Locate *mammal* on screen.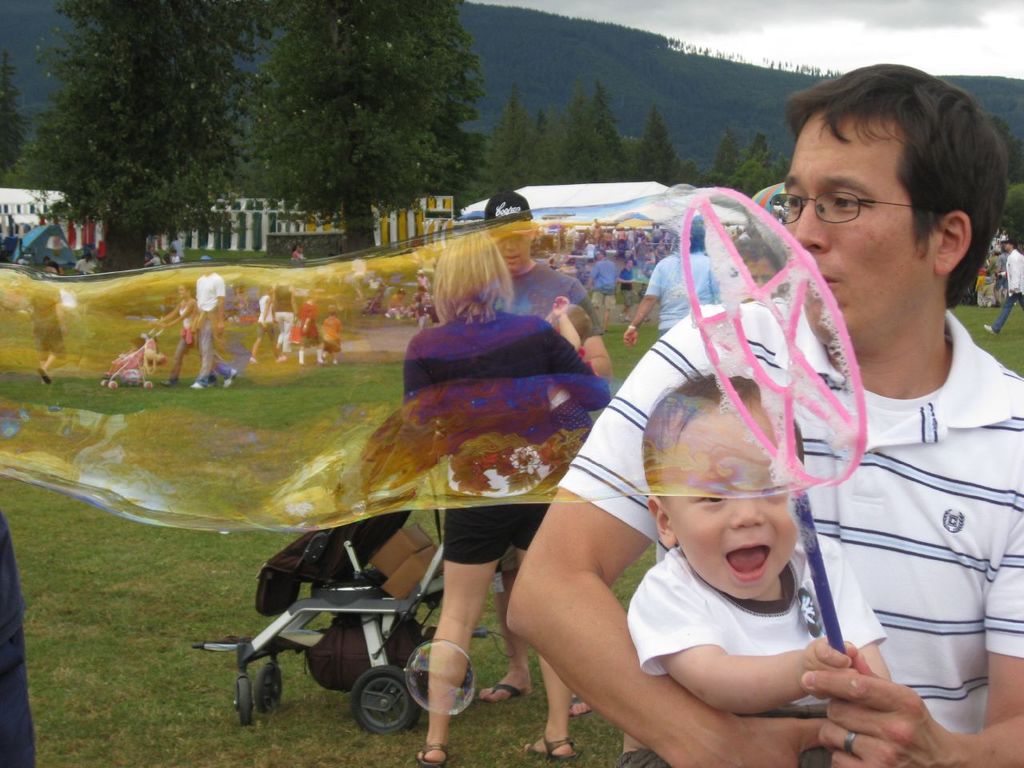
On screen at select_region(291, 243, 302, 267).
